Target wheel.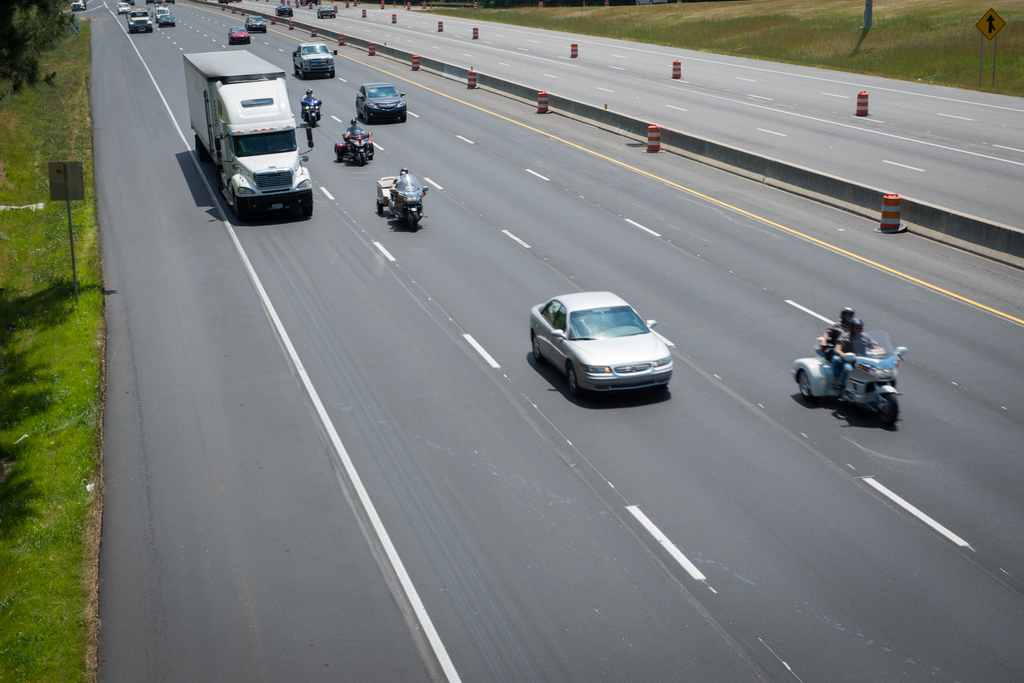
Target region: {"x1": 358, "y1": 150, "x2": 365, "y2": 166}.
